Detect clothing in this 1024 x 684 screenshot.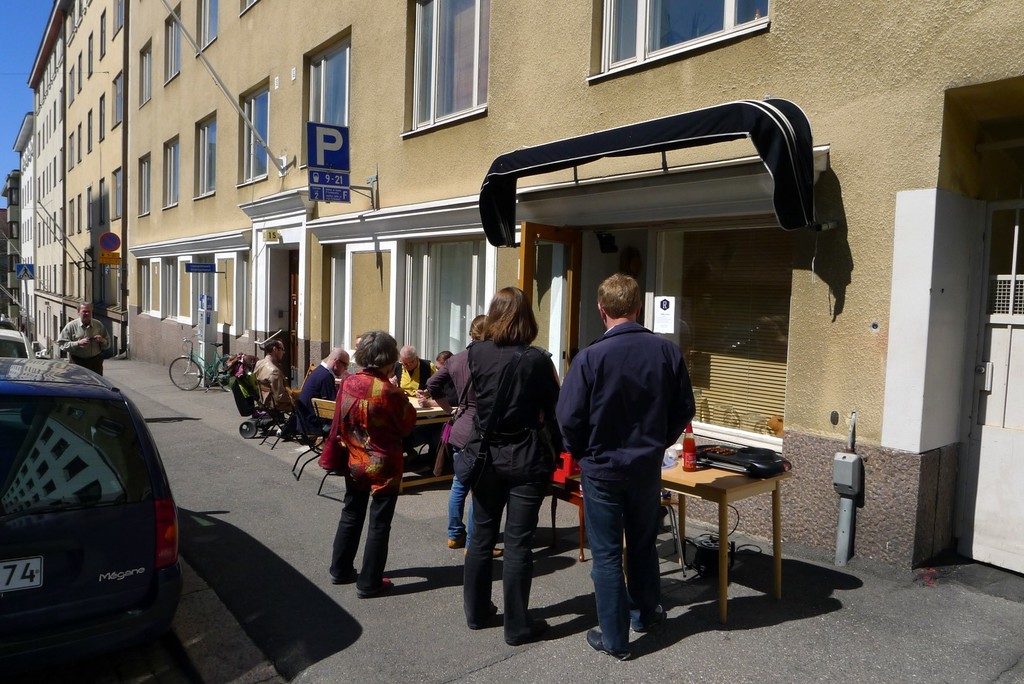
Detection: <bbox>426, 329, 559, 644</bbox>.
